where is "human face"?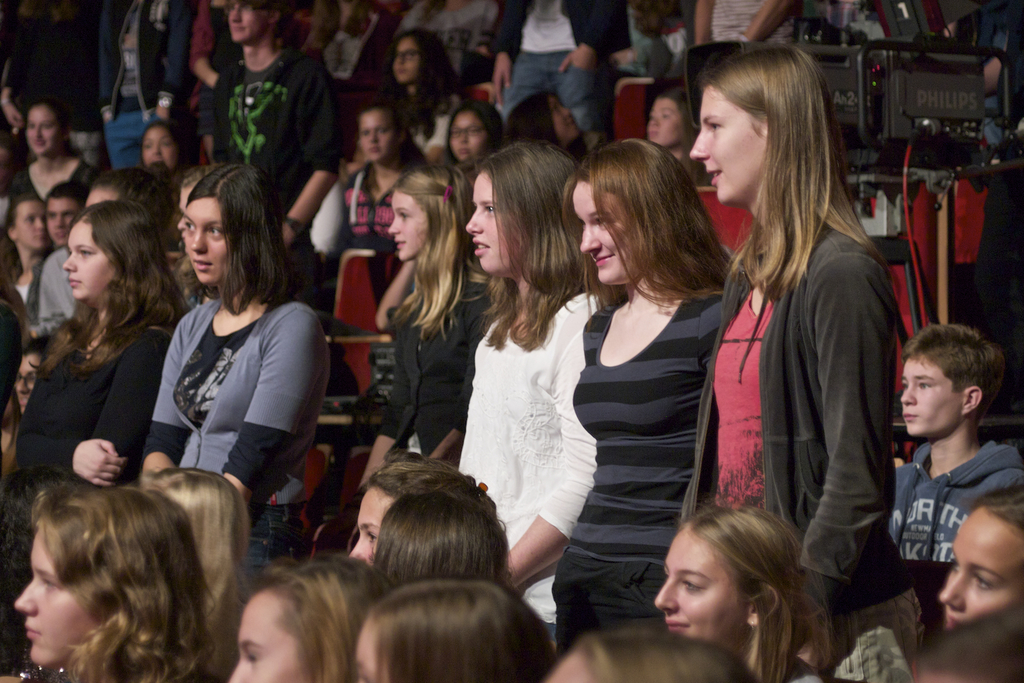
BBox(356, 615, 379, 682).
